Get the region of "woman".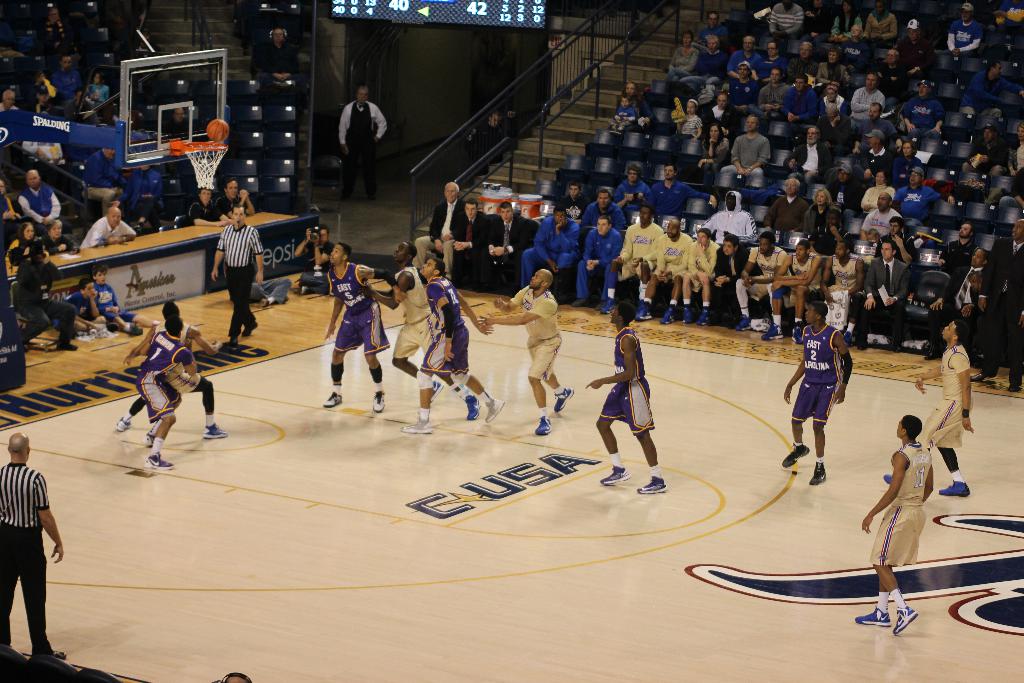
888,139,922,192.
